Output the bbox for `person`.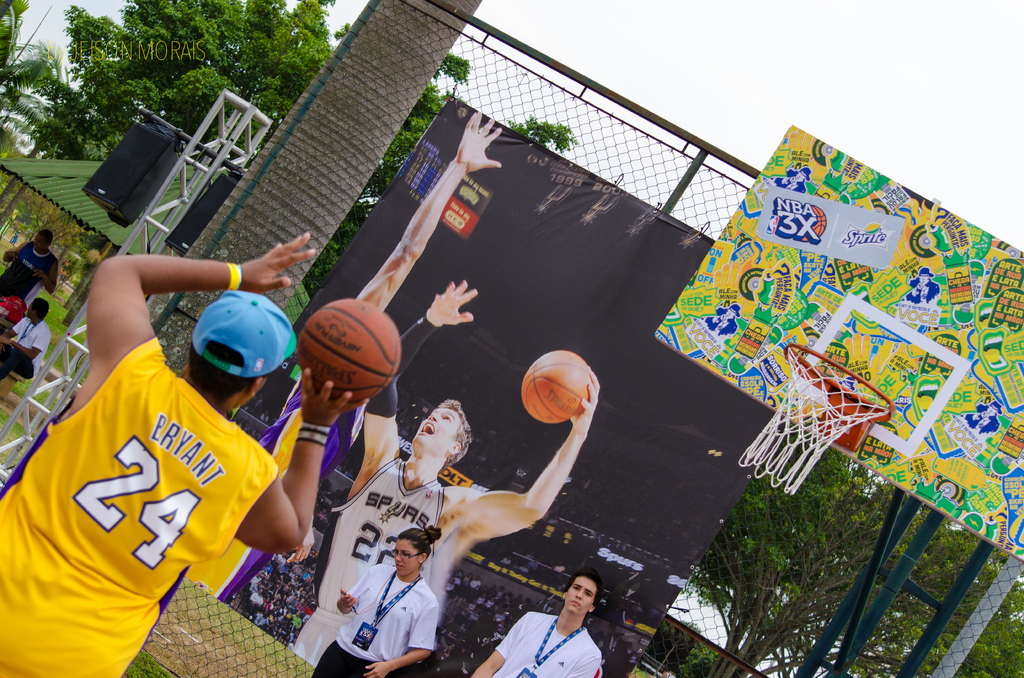
bbox=(9, 219, 285, 669).
